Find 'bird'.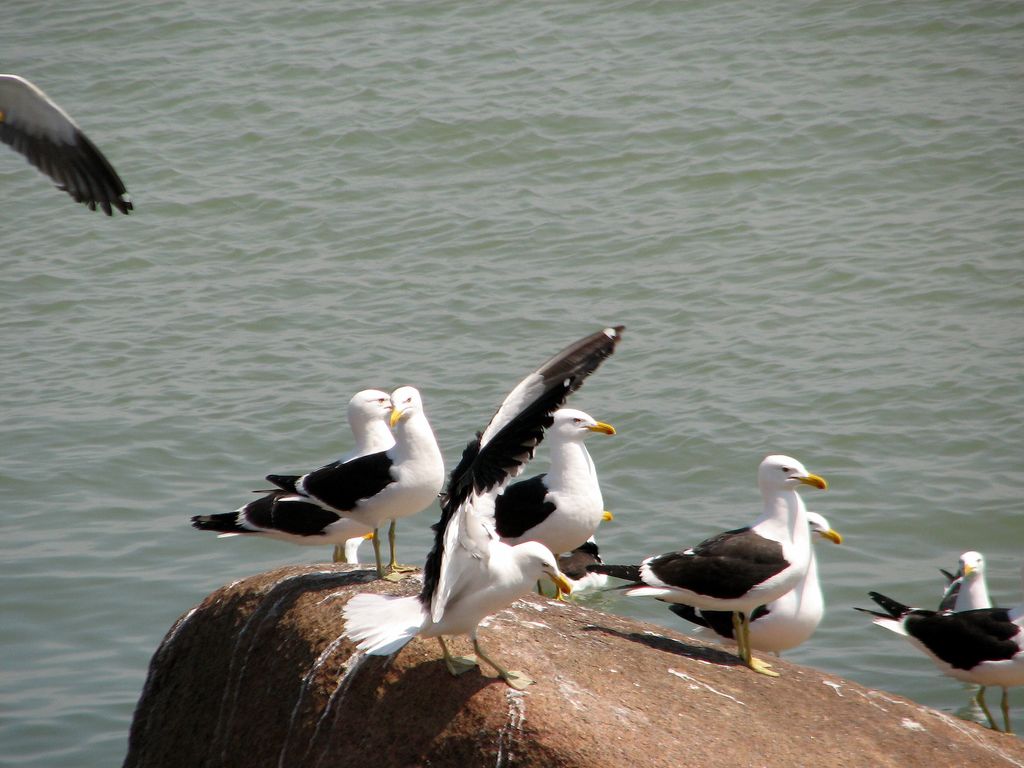
[196, 383, 397, 574].
